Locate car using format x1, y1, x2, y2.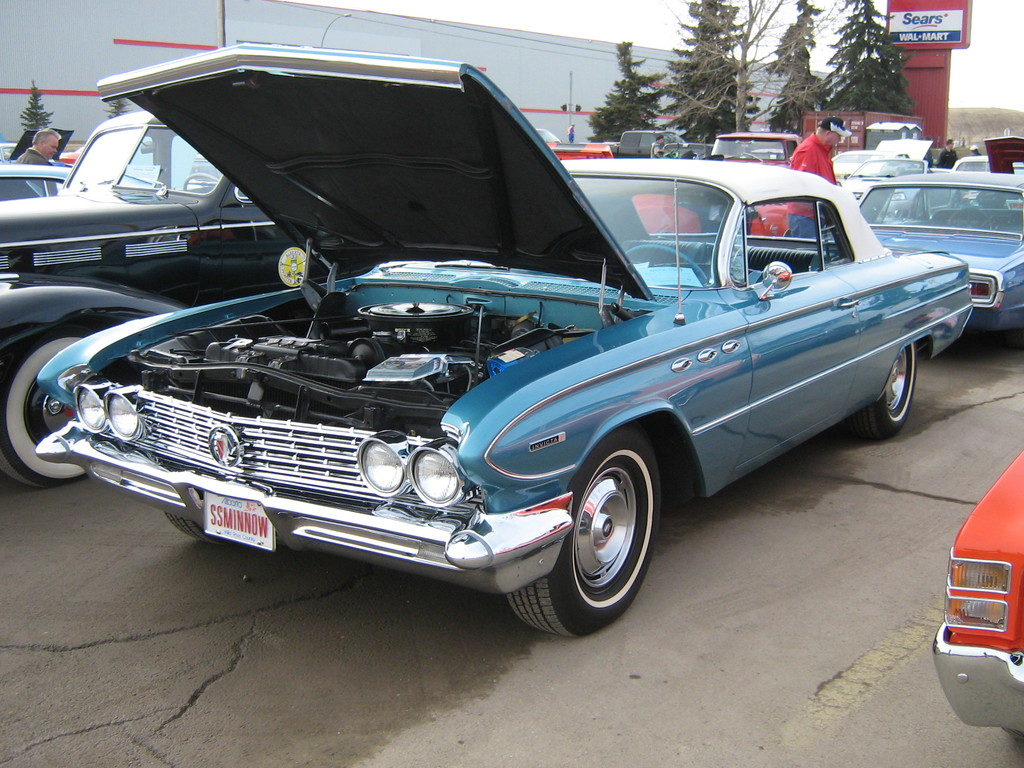
708, 130, 810, 239.
